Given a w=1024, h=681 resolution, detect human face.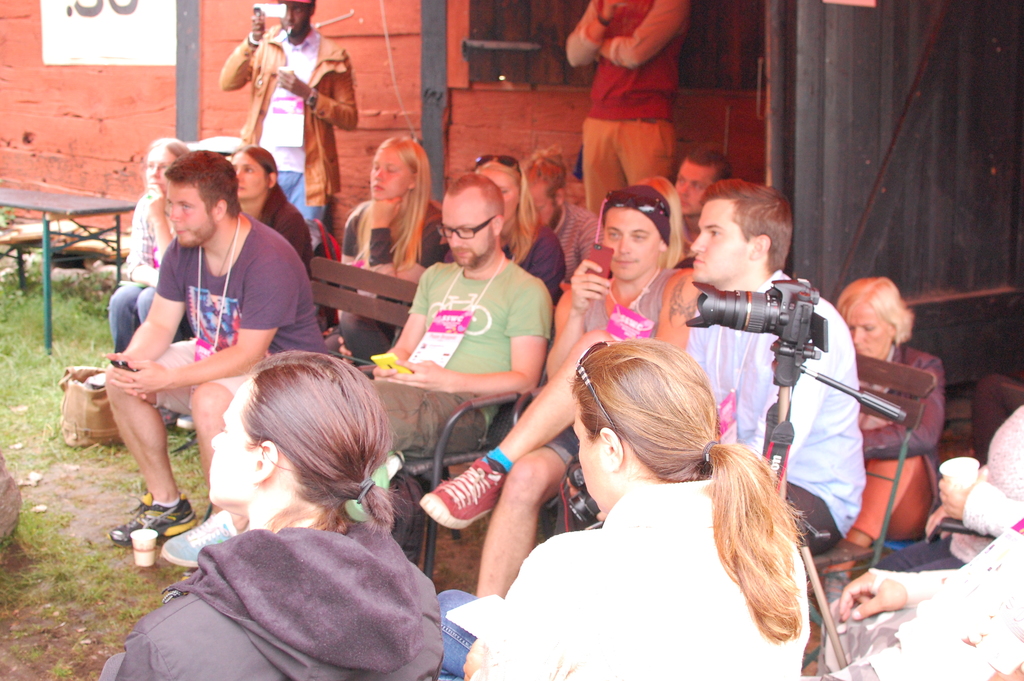
[145, 147, 180, 196].
